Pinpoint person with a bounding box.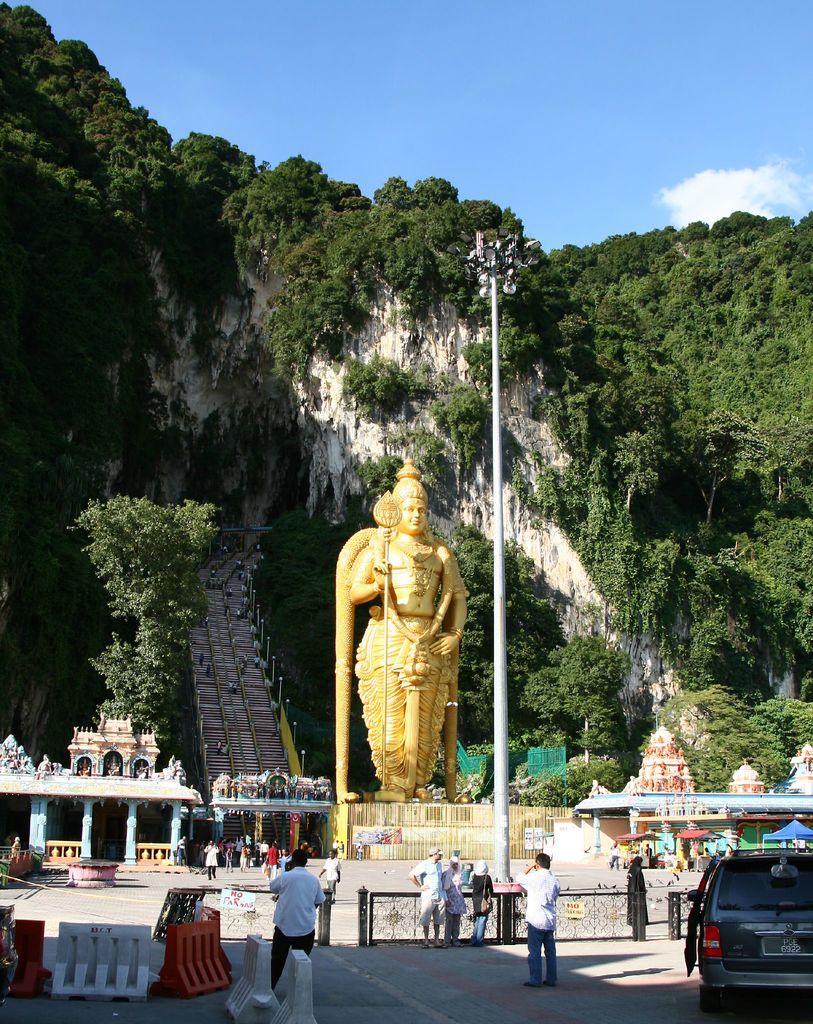
rect(7, 834, 23, 863).
